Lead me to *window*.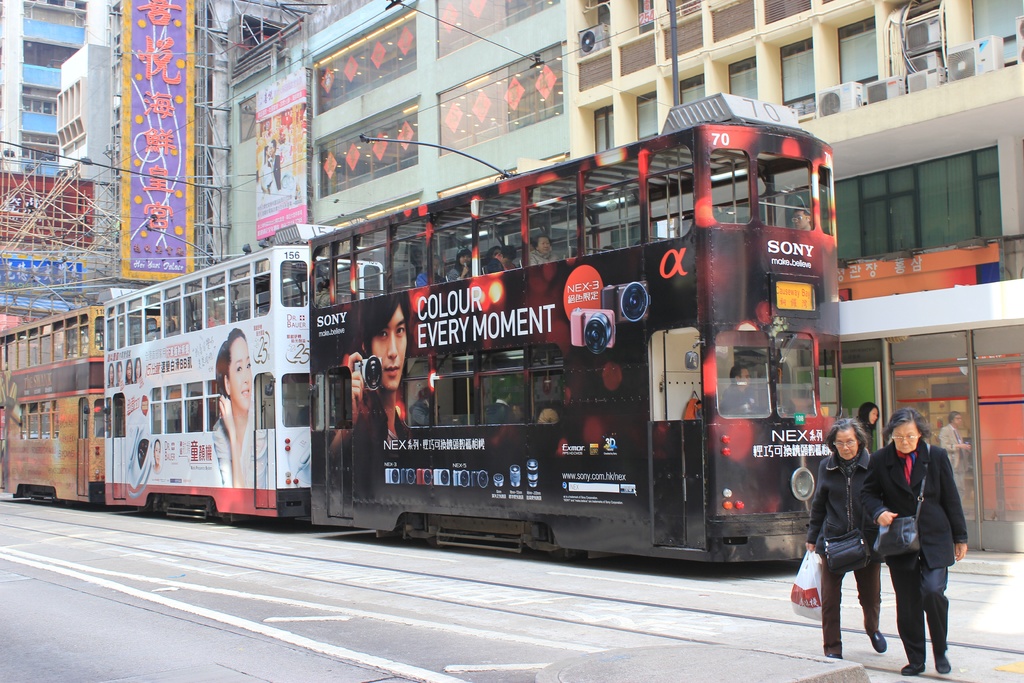
Lead to bbox=[837, 145, 1003, 266].
